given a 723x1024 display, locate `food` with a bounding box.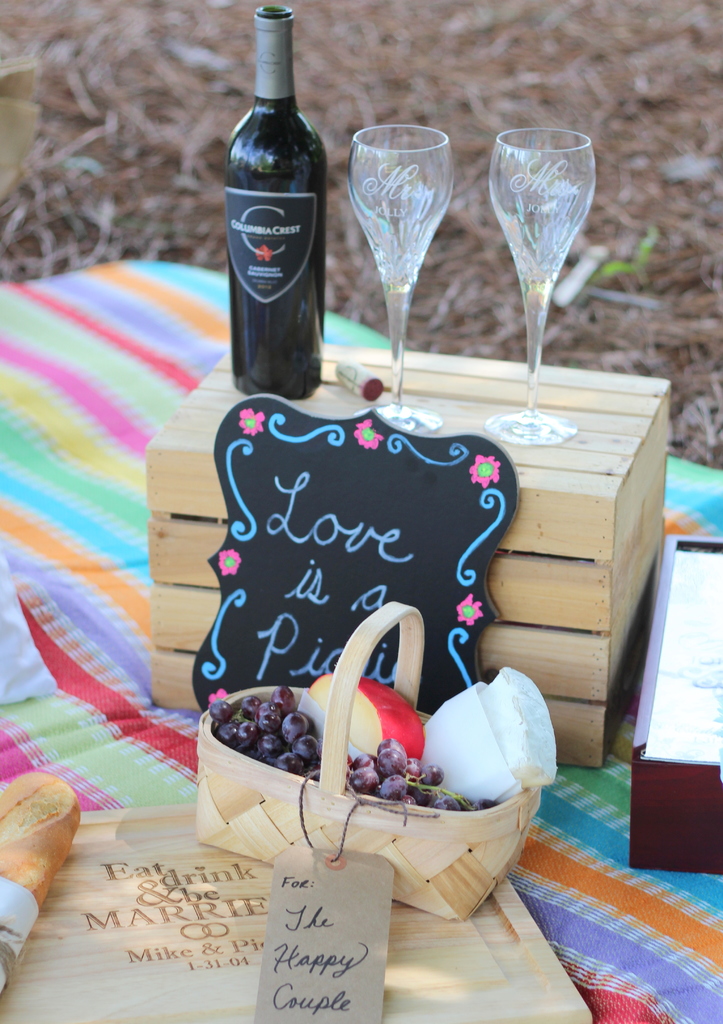
Located: {"left": 475, "top": 664, "right": 560, "bottom": 790}.
